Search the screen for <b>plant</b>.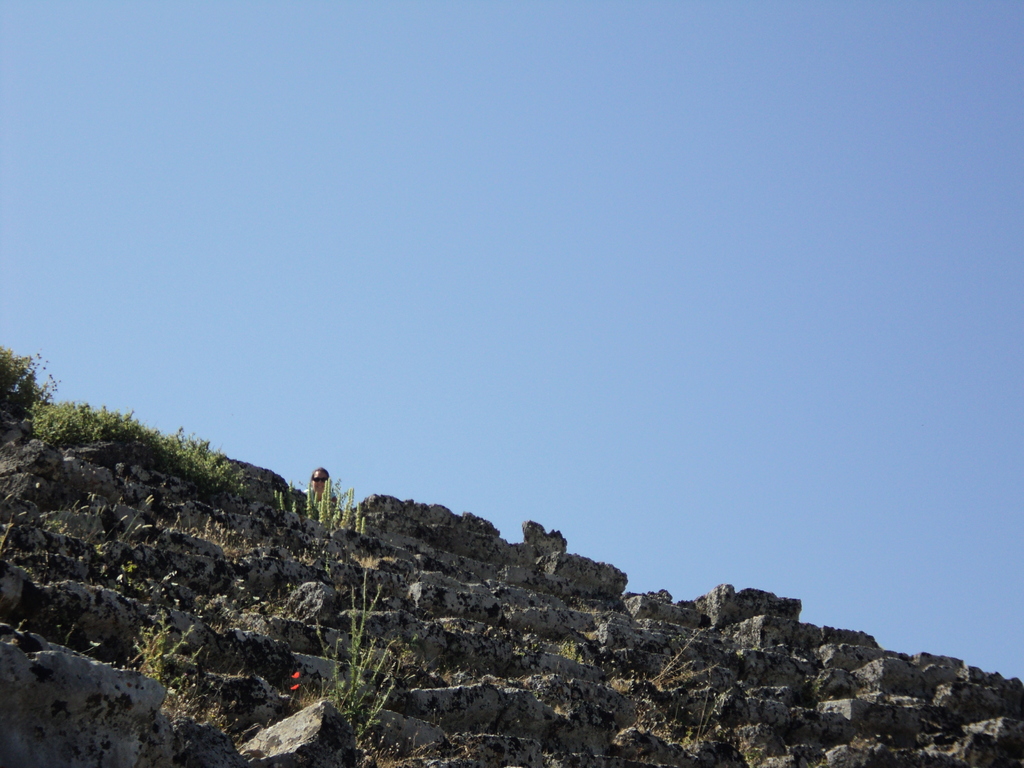
Found at (270, 474, 365, 534).
